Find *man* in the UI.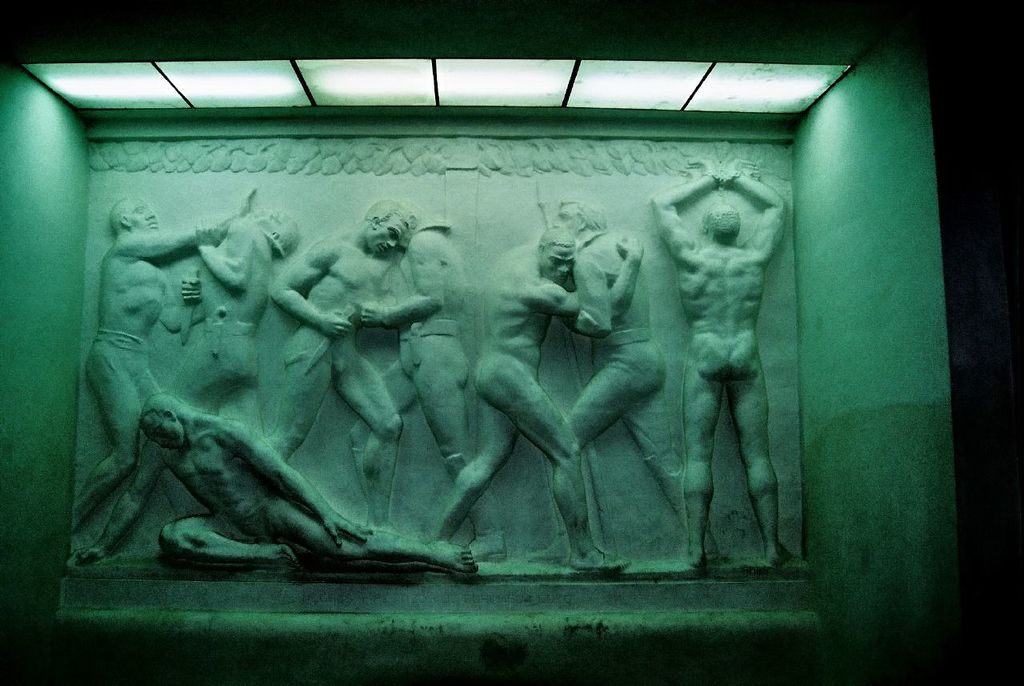
UI element at 66, 391, 474, 574.
